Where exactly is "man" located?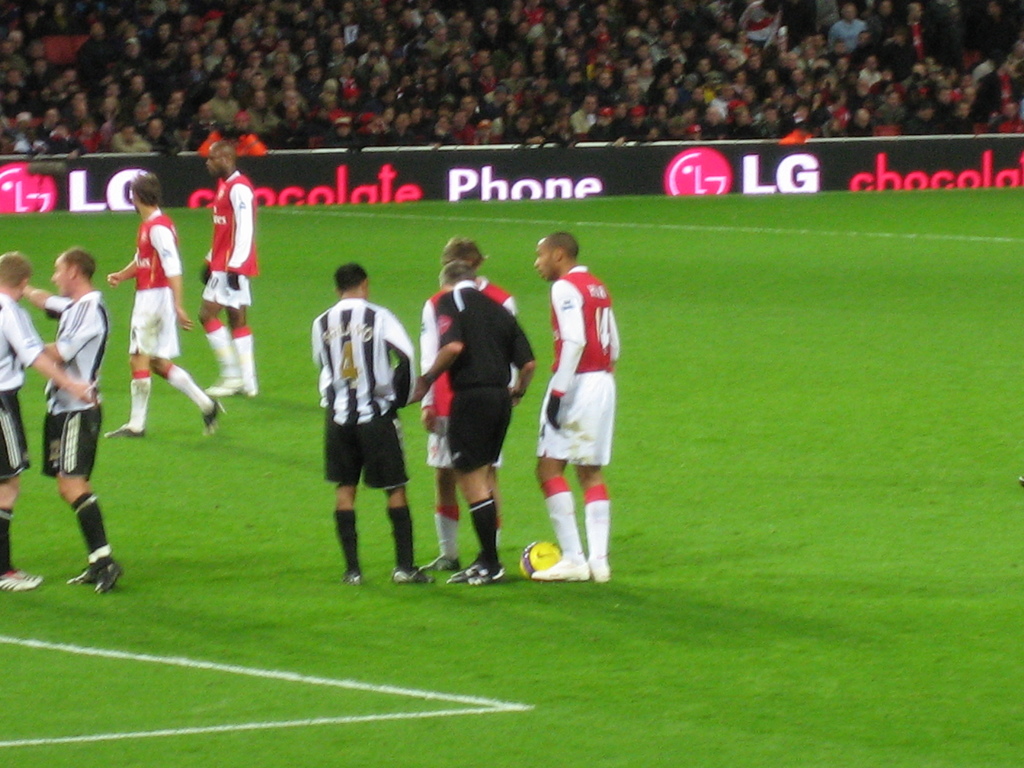
Its bounding box is locate(106, 172, 223, 436).
